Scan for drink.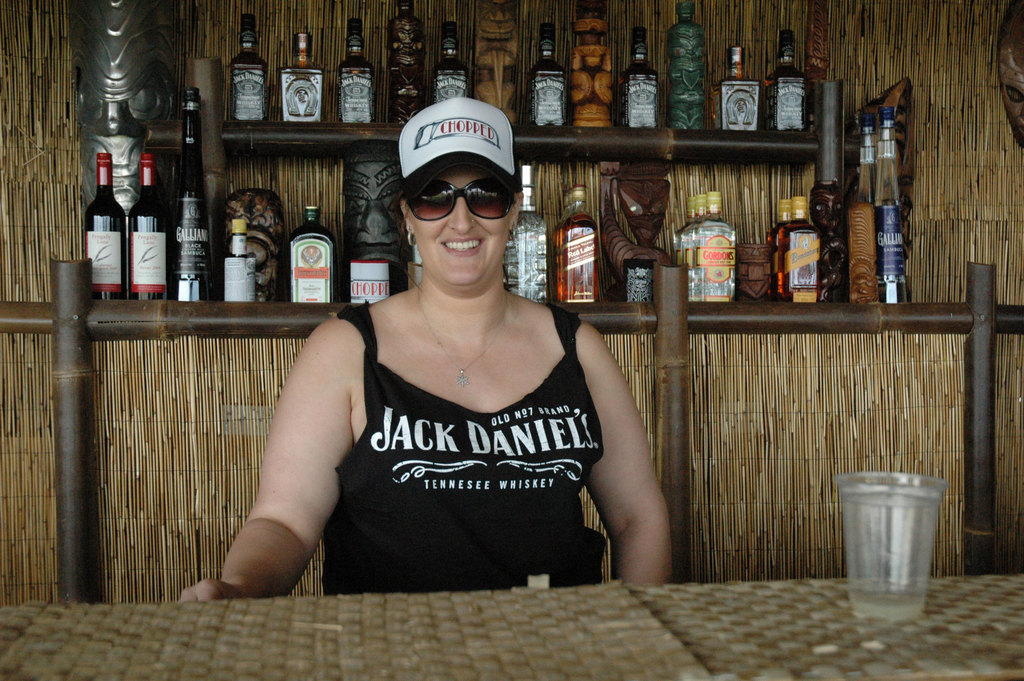
Scan result: bbox=(221, 213, 258, 297).
